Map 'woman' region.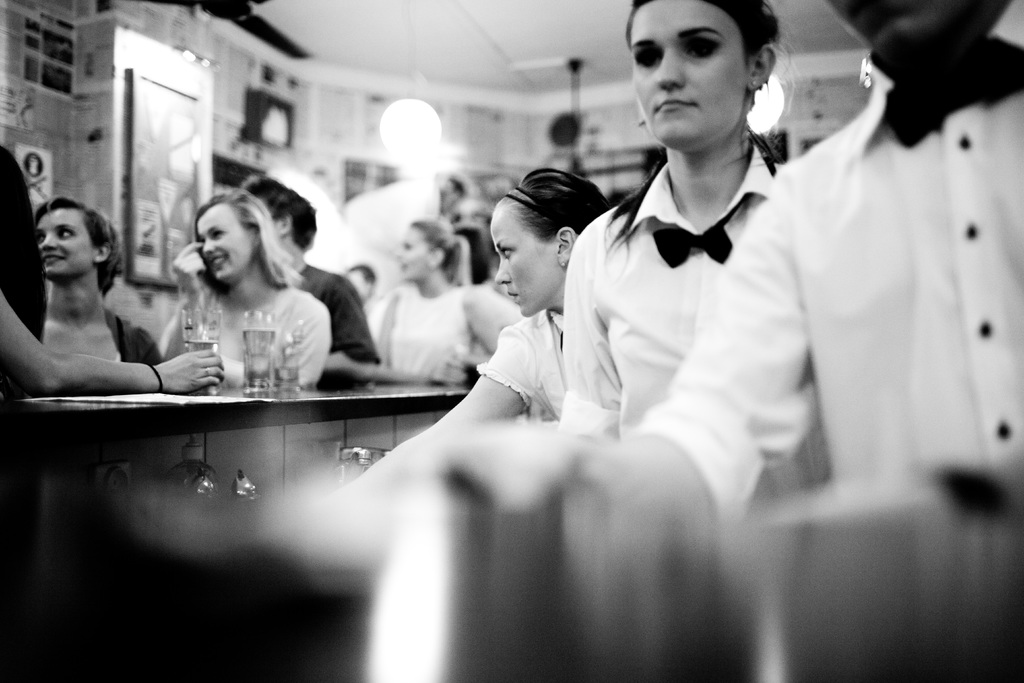
Mapped to bbox(366, 215, 527, 386).
